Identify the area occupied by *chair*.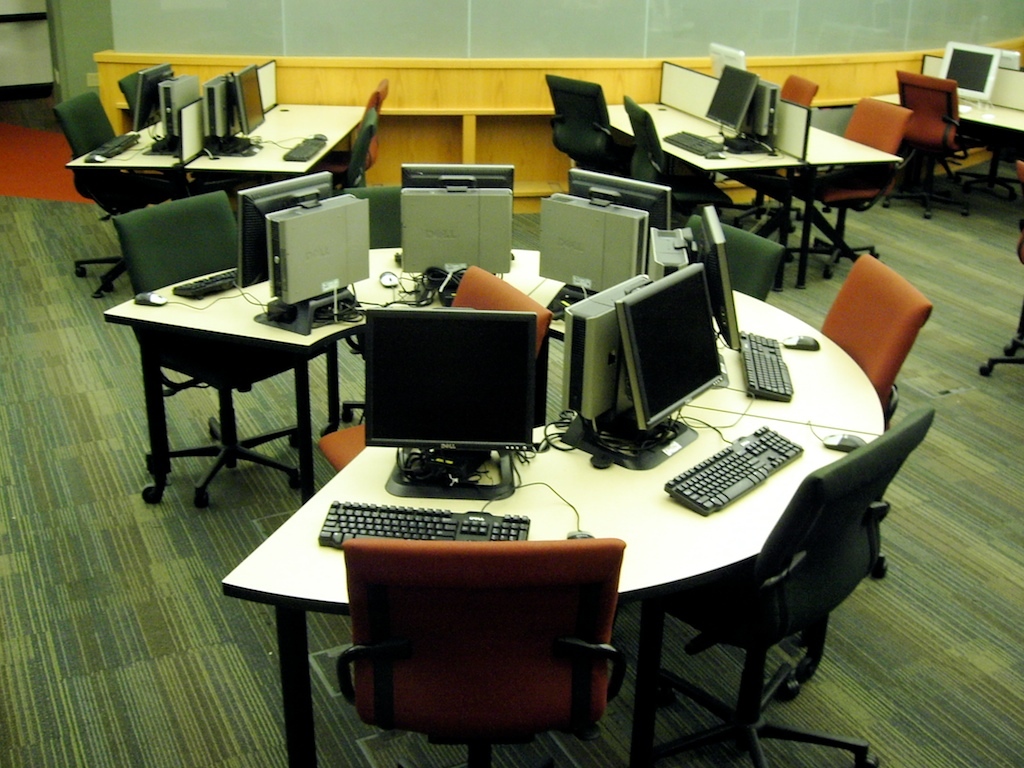
Area: 875,68,984,218.
